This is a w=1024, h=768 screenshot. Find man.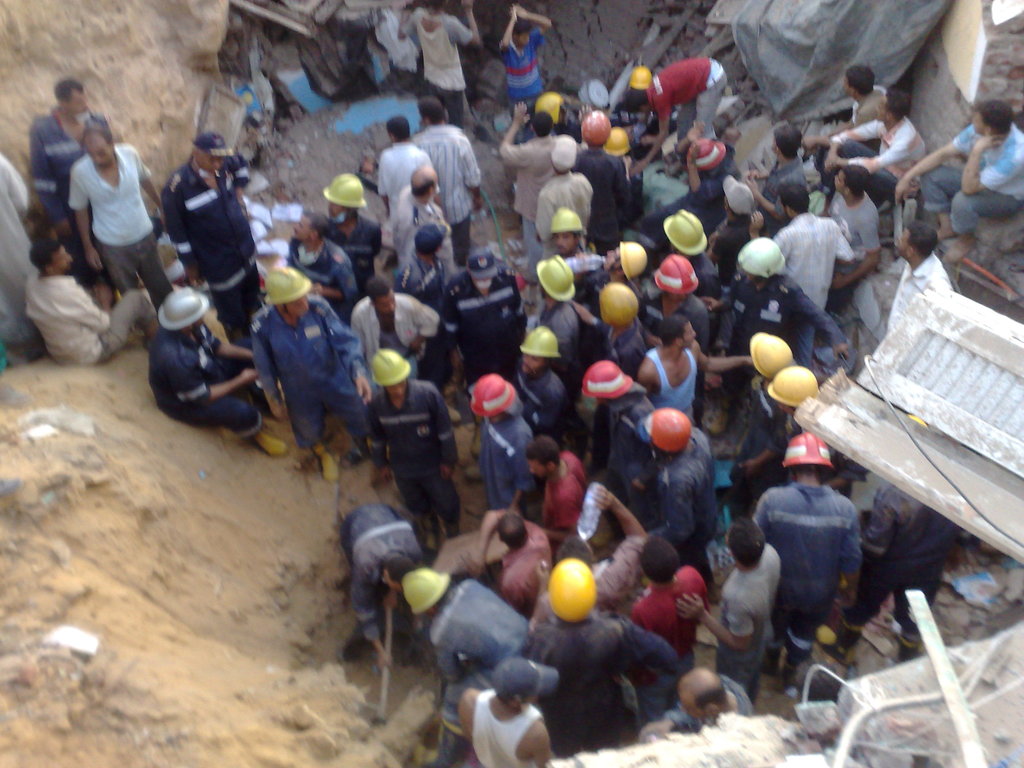
Bounding box: [623, 56, 733, 175].
